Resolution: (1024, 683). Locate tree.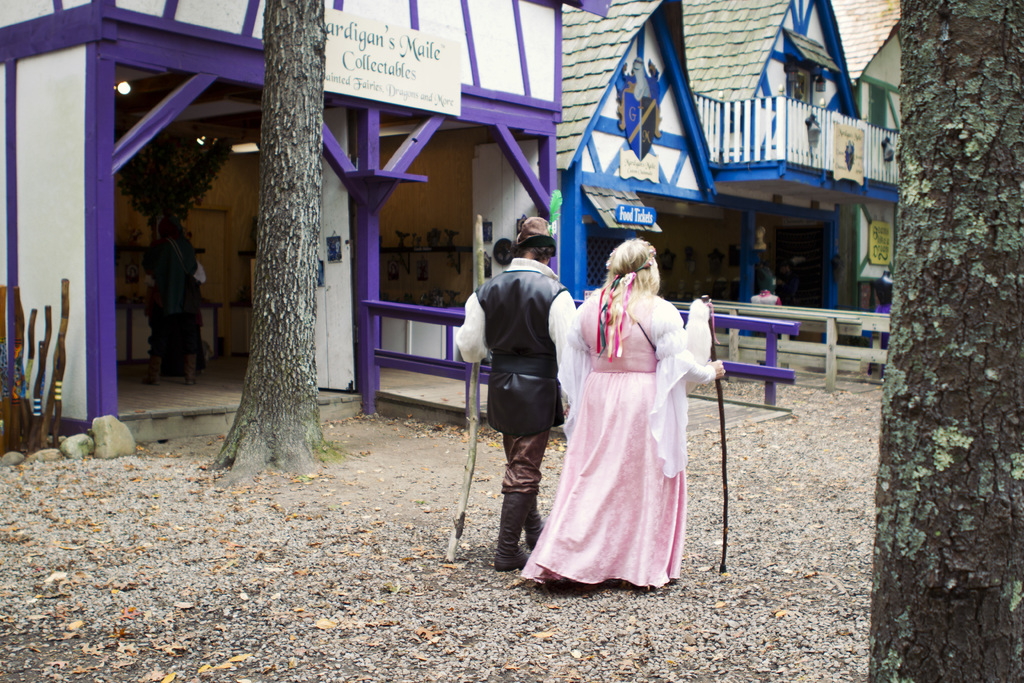
bbox=[209, 0, 327, 479].
